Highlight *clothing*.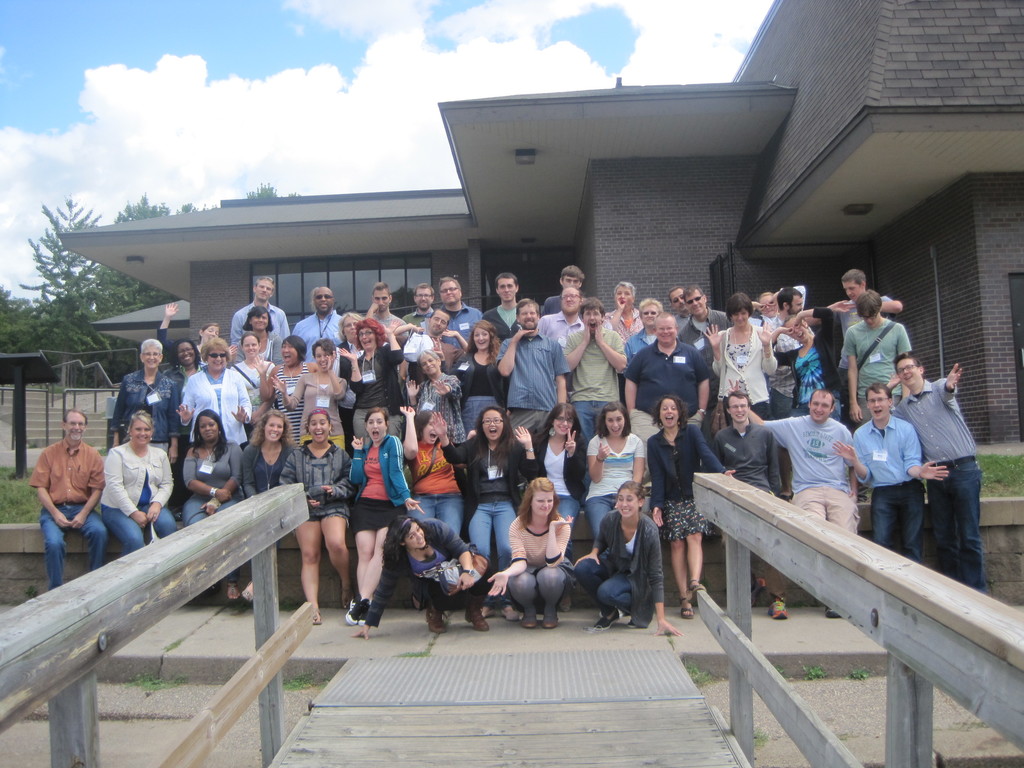
Highlighted region: 177, 368, 246, 449.
